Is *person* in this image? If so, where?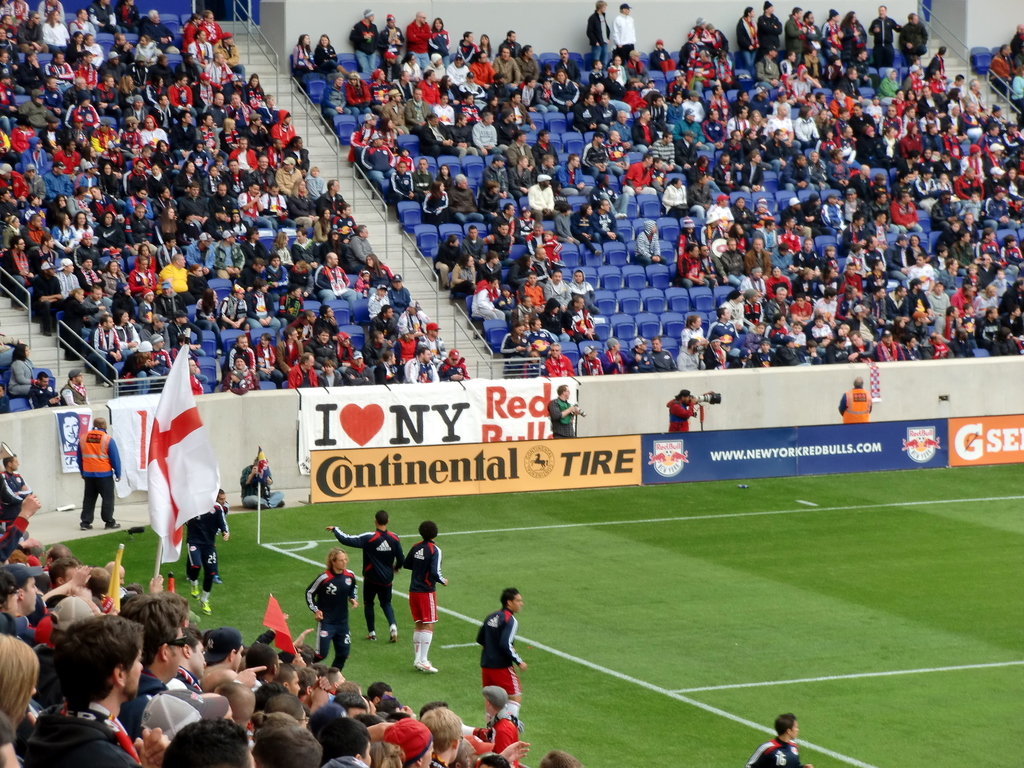
Yes, at (x1=379, y1=10, x2=406, y2=67).
